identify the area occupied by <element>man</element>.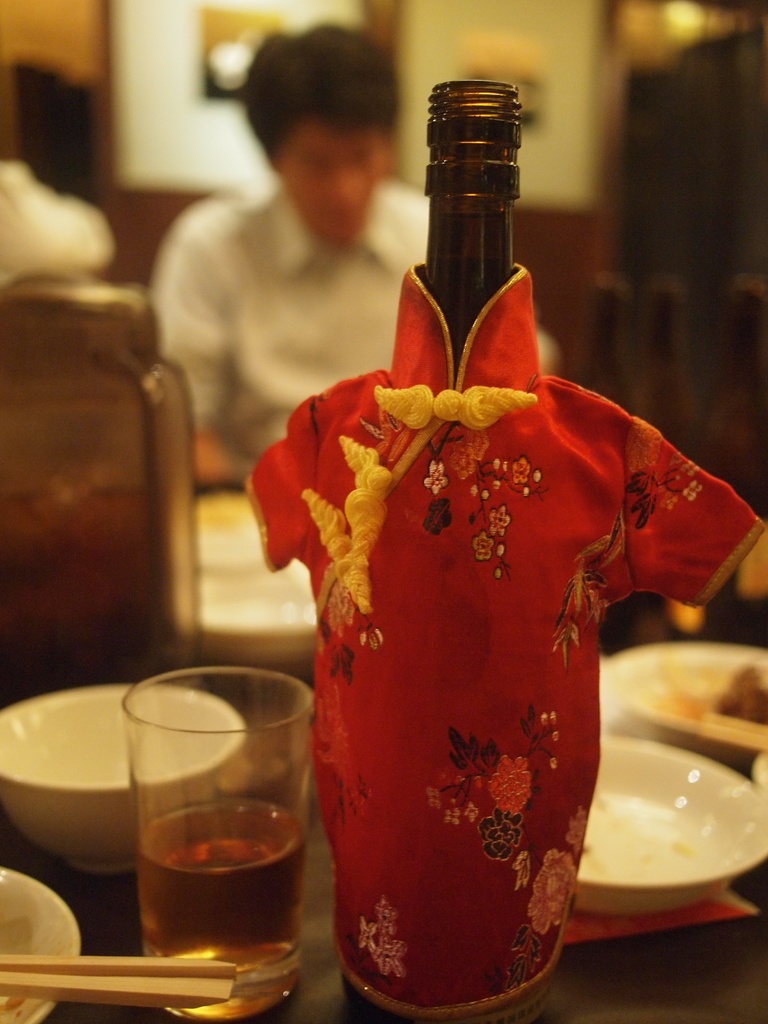
Area: <bbox>132, 57, 447, 451</bbox>.
